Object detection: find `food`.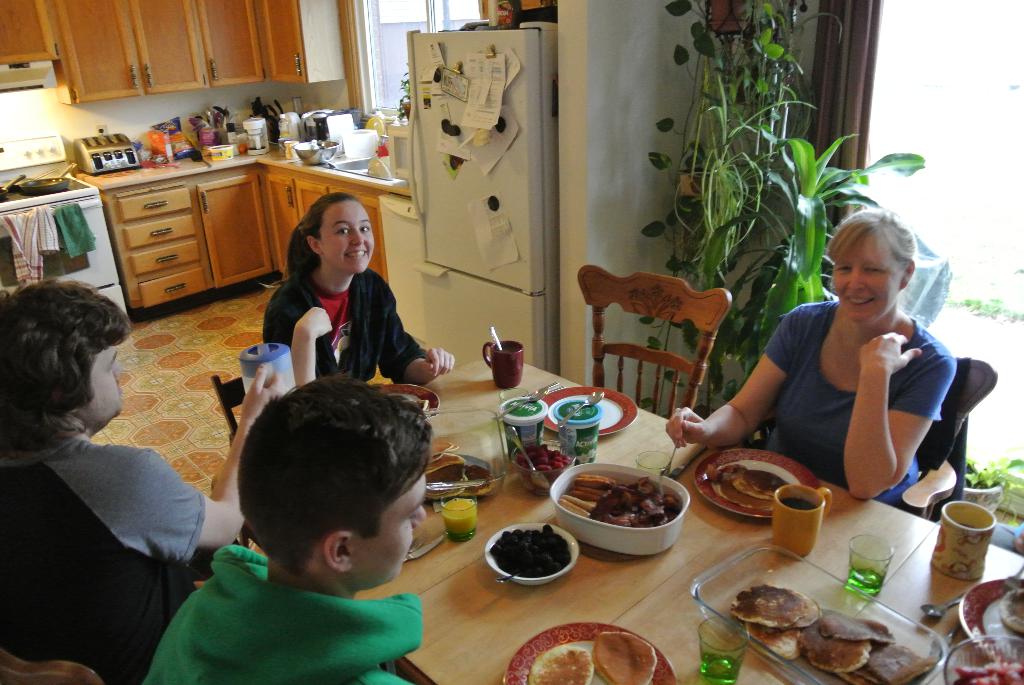
<box>388,391,432,413</box>.
